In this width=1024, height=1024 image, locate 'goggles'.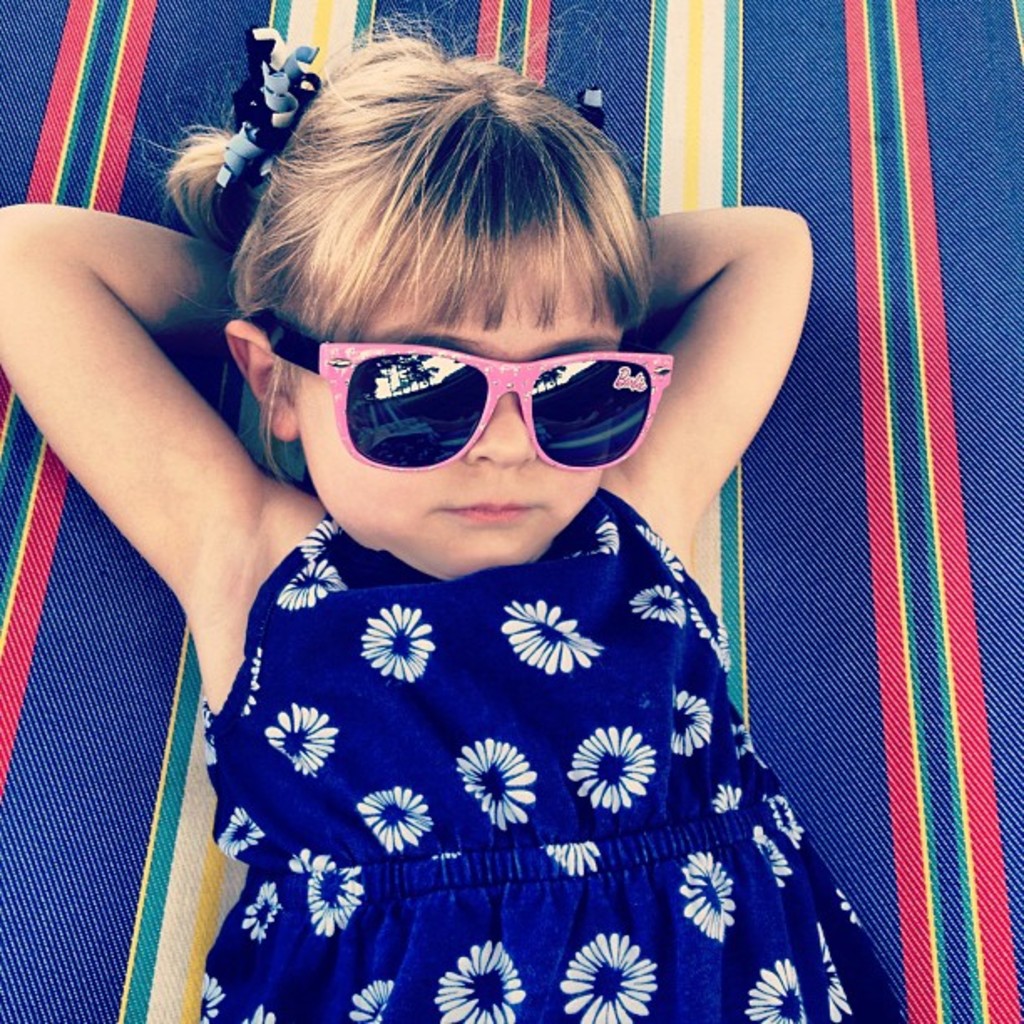
Bounding box: BBox(281, 320, 693, 468).
